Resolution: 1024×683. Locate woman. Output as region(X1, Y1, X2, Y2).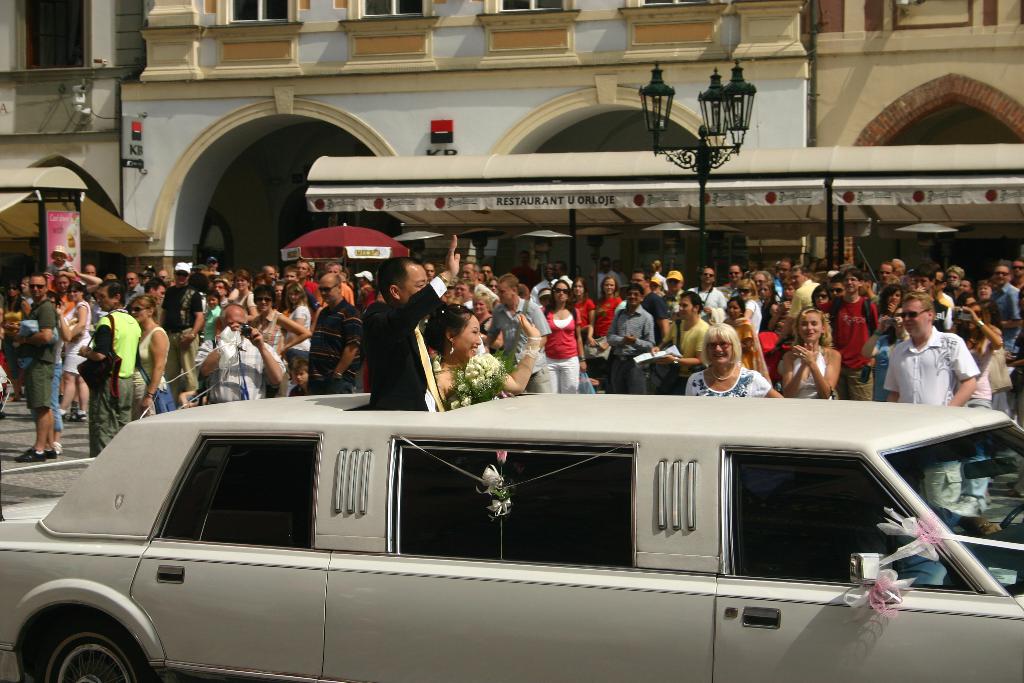
region(543, 277, 586, 393).
